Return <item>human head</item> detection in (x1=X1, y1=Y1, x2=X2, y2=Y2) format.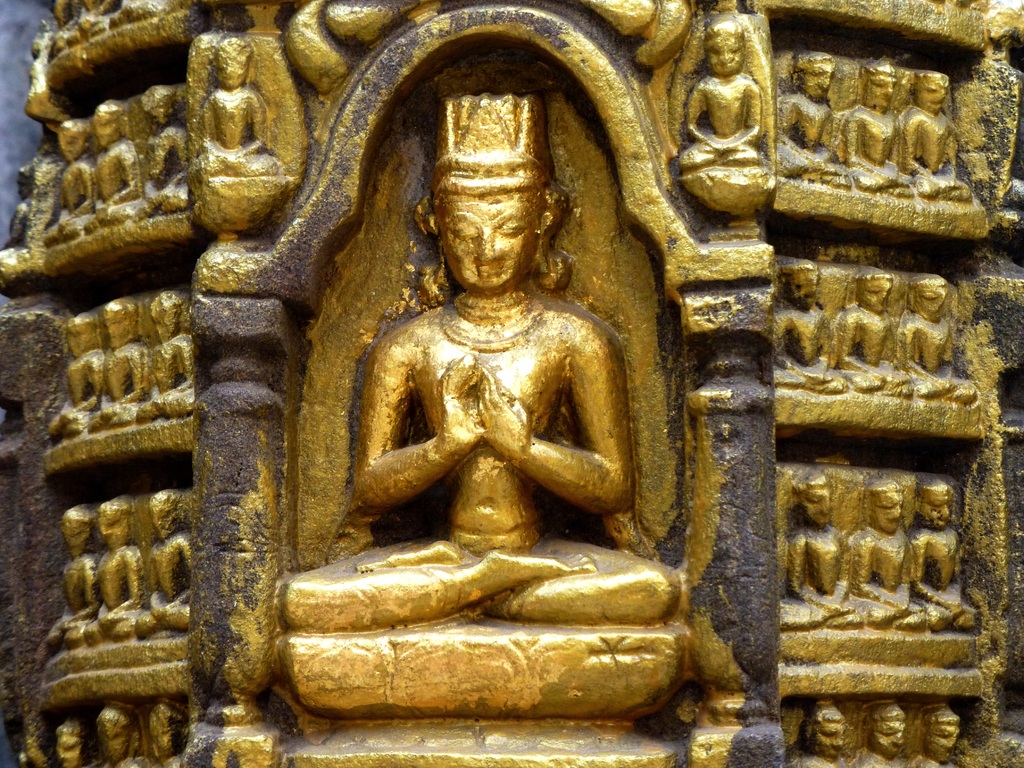
(x1=781, y1=263, x2=819, y2=311).
